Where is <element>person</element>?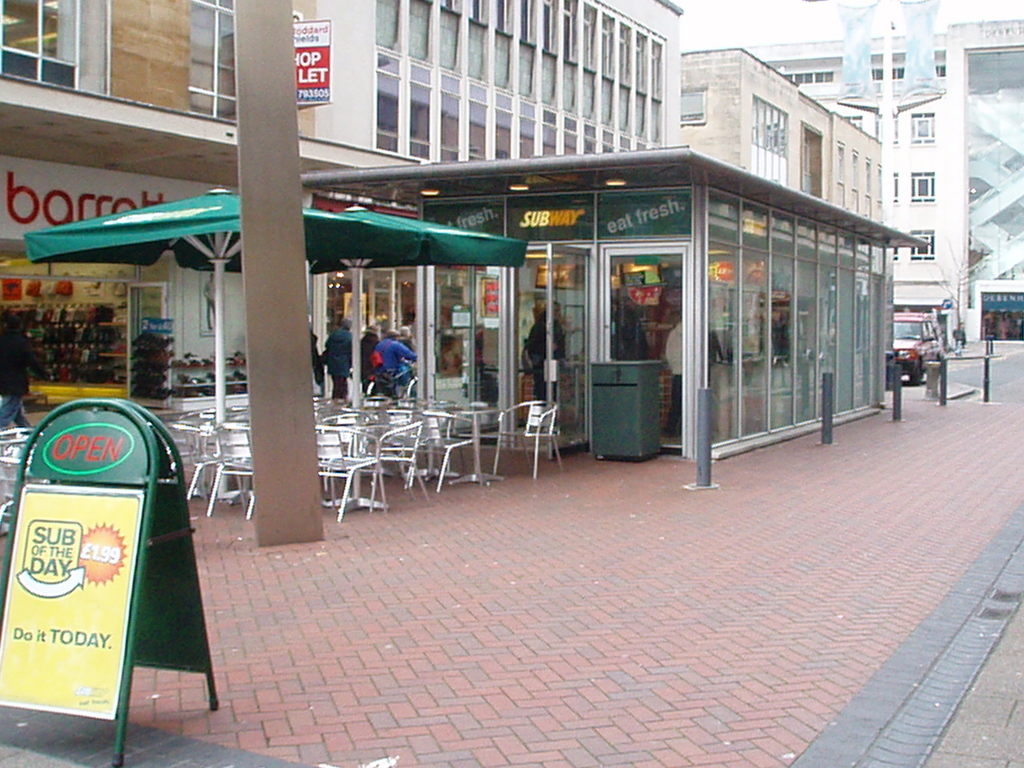
663 314 682 434.
